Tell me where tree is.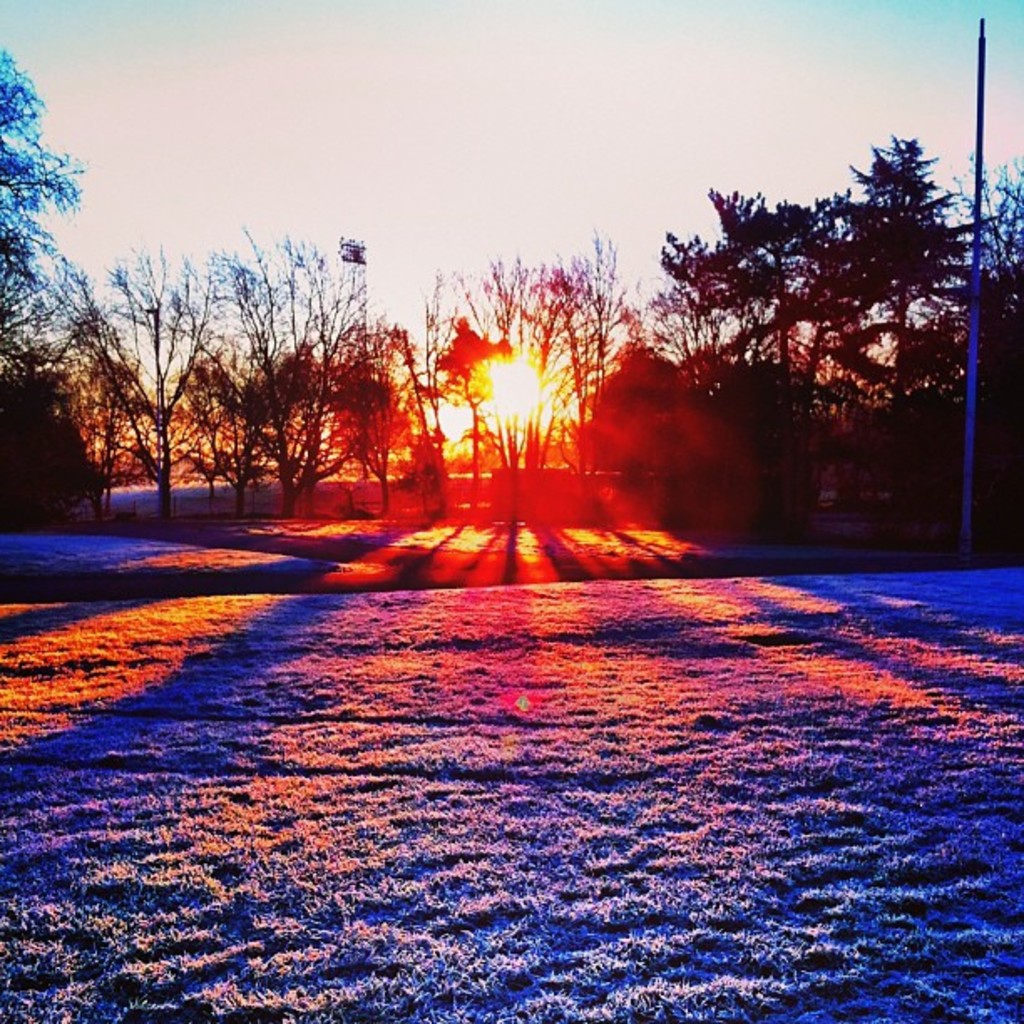
tree is at 0/45/74/517.
